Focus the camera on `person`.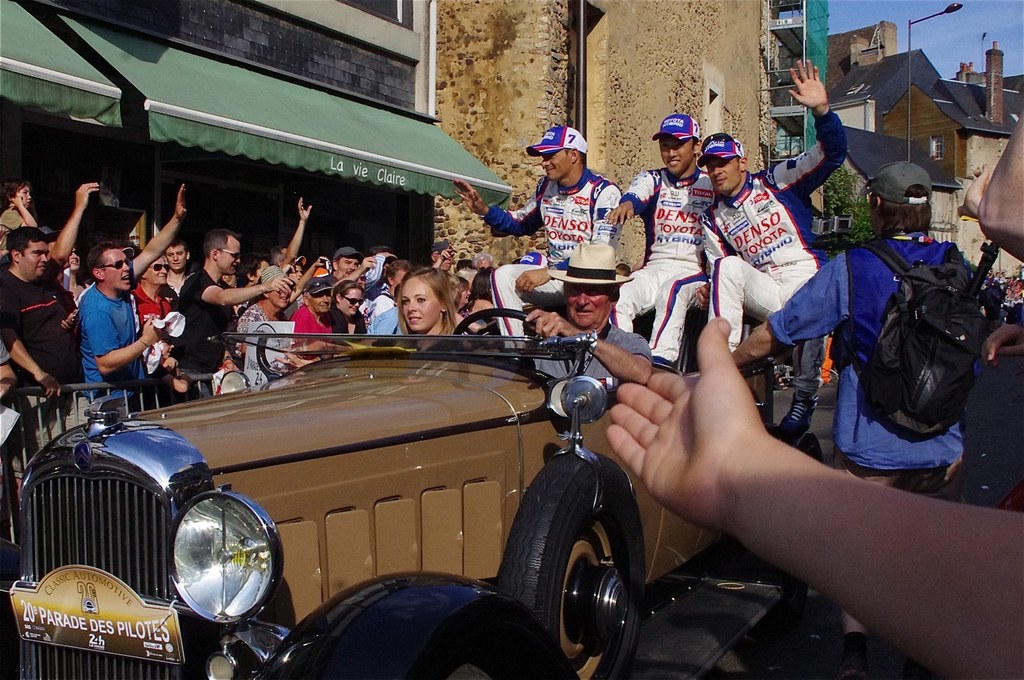
Focus region: bbox=[537, 283, 652, 380].
